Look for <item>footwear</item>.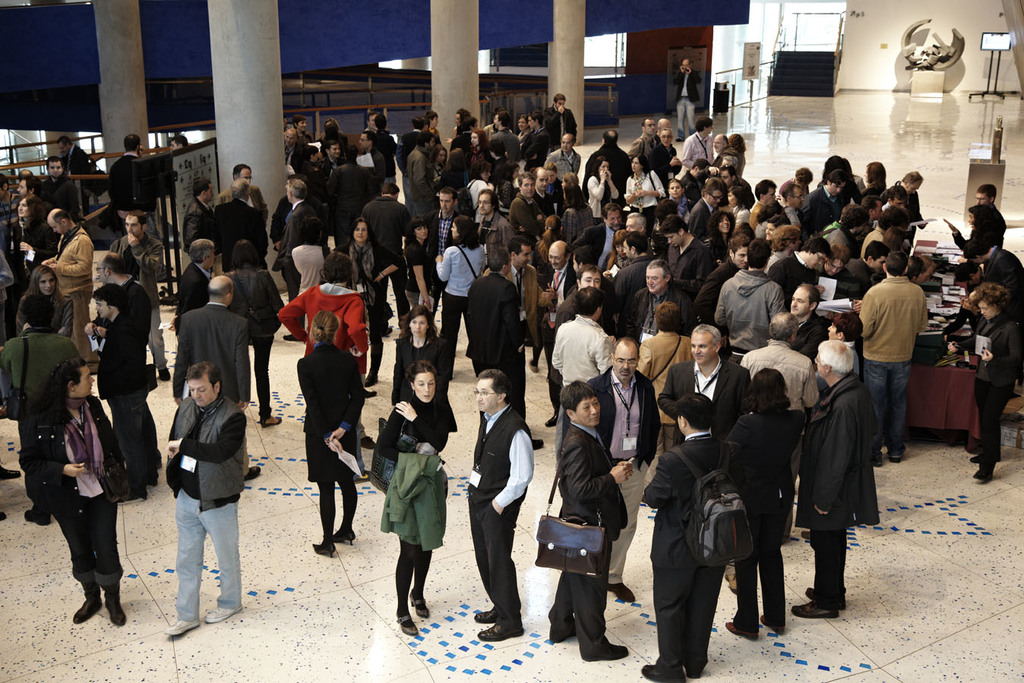
Found: region(282, 336, 305, 346).
